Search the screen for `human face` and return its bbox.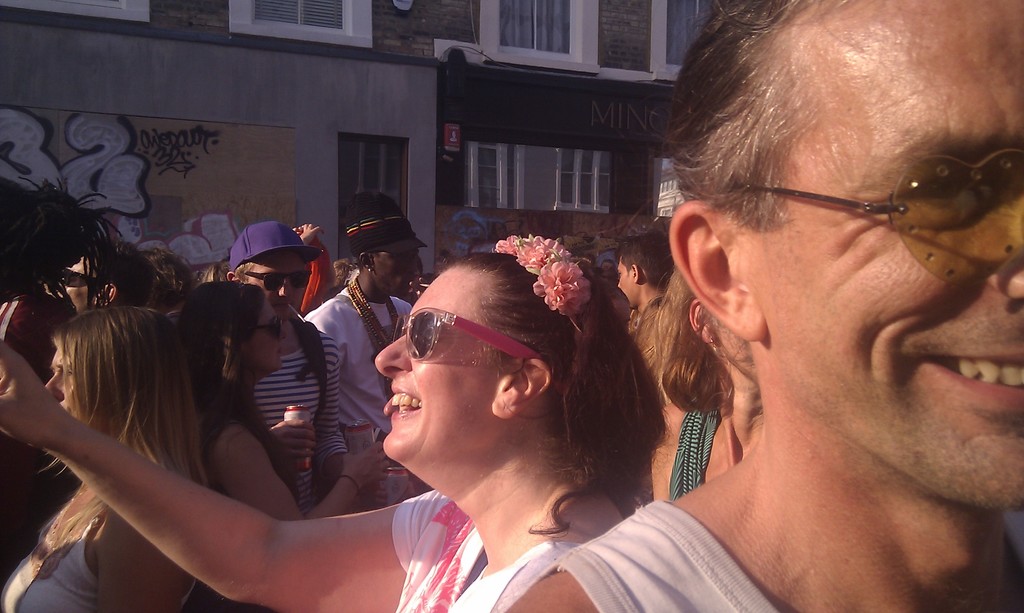
Found: bbox=[241, 312, 285, 372].
